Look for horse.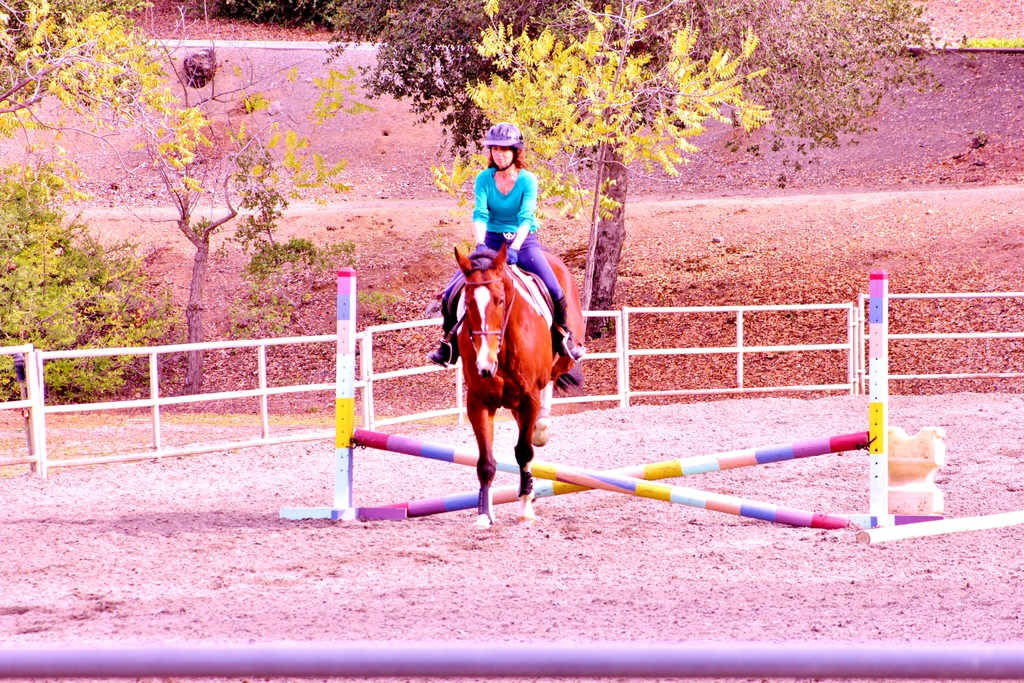
Found: [left=452, top=242, right=584, bottom=531].
